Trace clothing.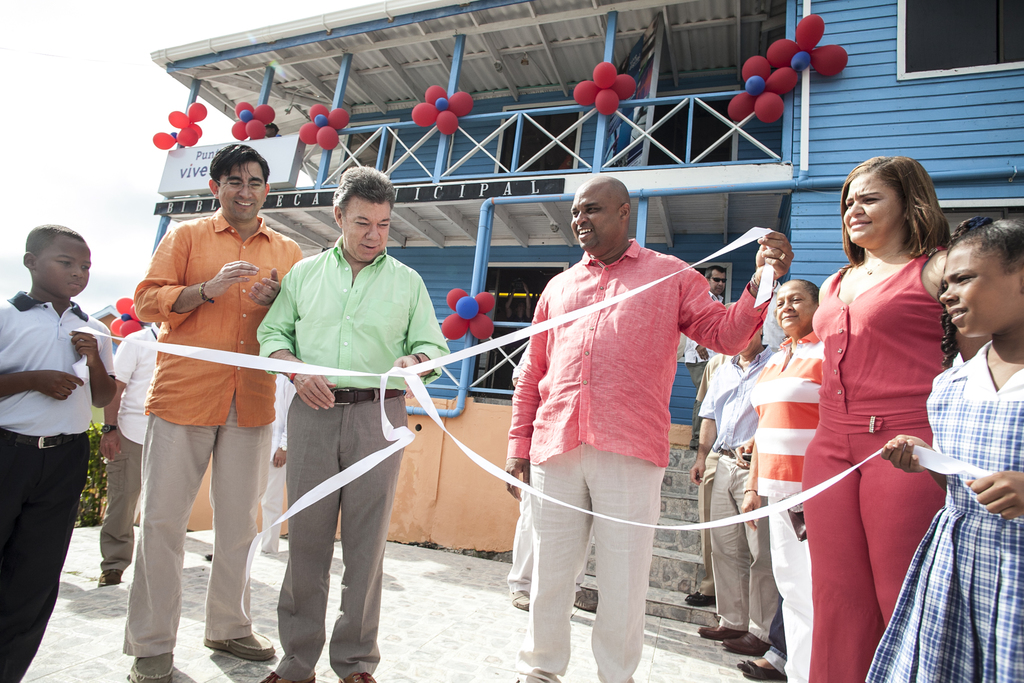
Traced to 696/443/775/644.
